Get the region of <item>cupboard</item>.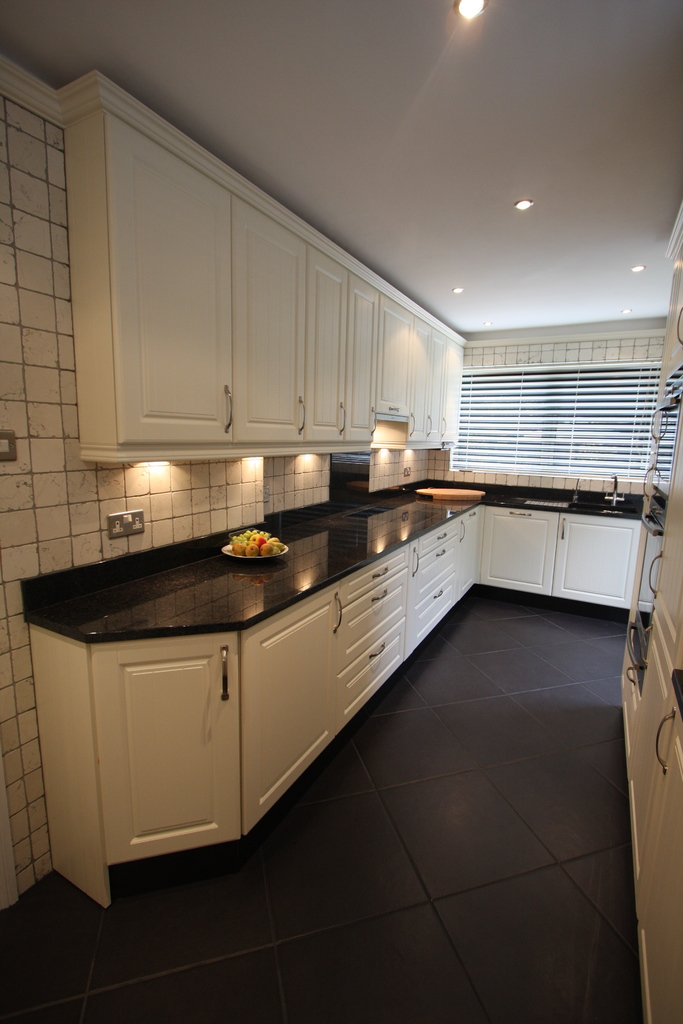
[31, 493, 659, 908].
